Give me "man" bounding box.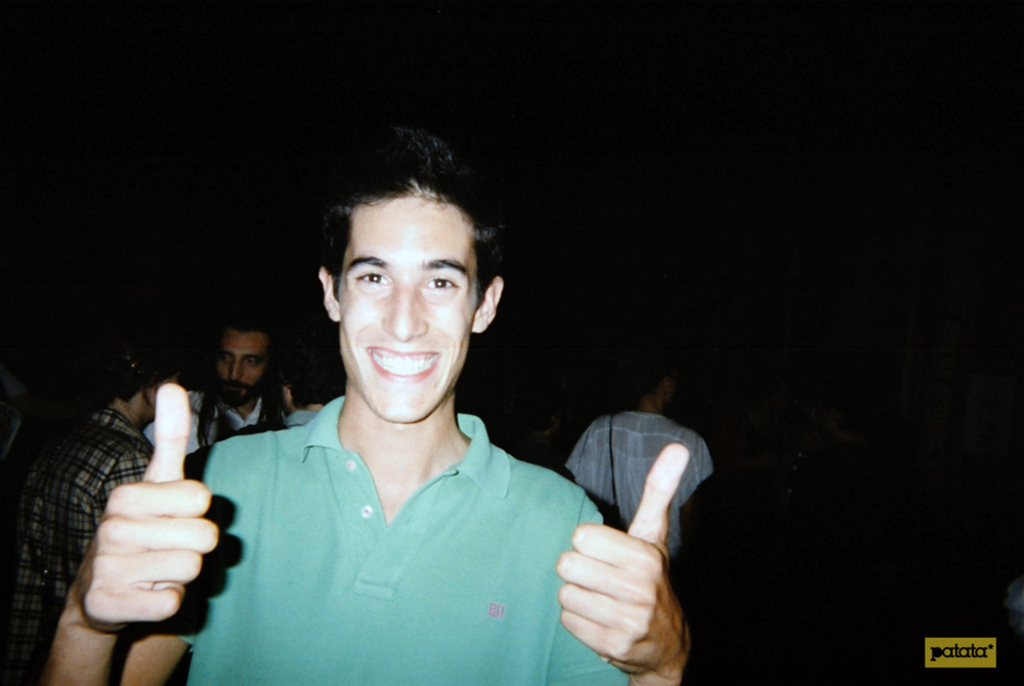
Rect(144, 315, 304, 458).
